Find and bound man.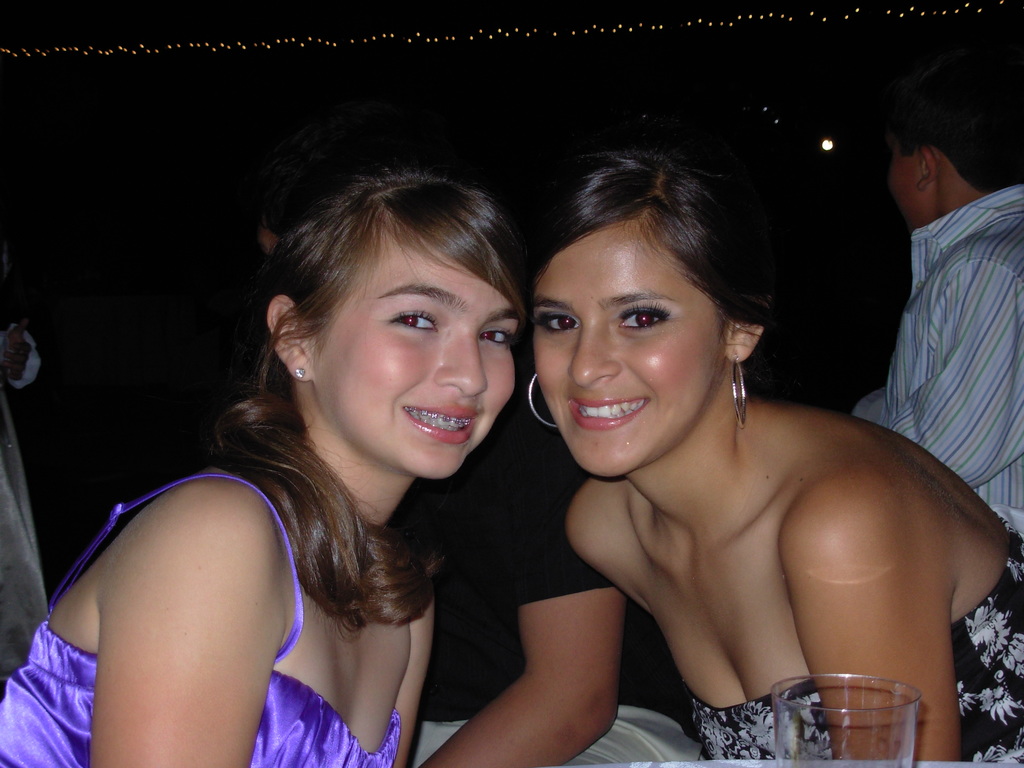
Bound: left=828, top=65, right=1023, bottom=557.
